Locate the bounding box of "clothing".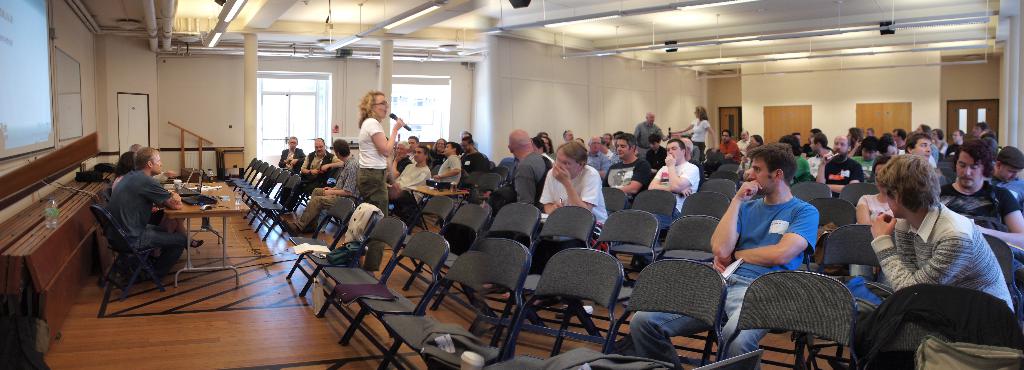
Bounding box: [x1=792, y1=155, x2=809, y2=177].
